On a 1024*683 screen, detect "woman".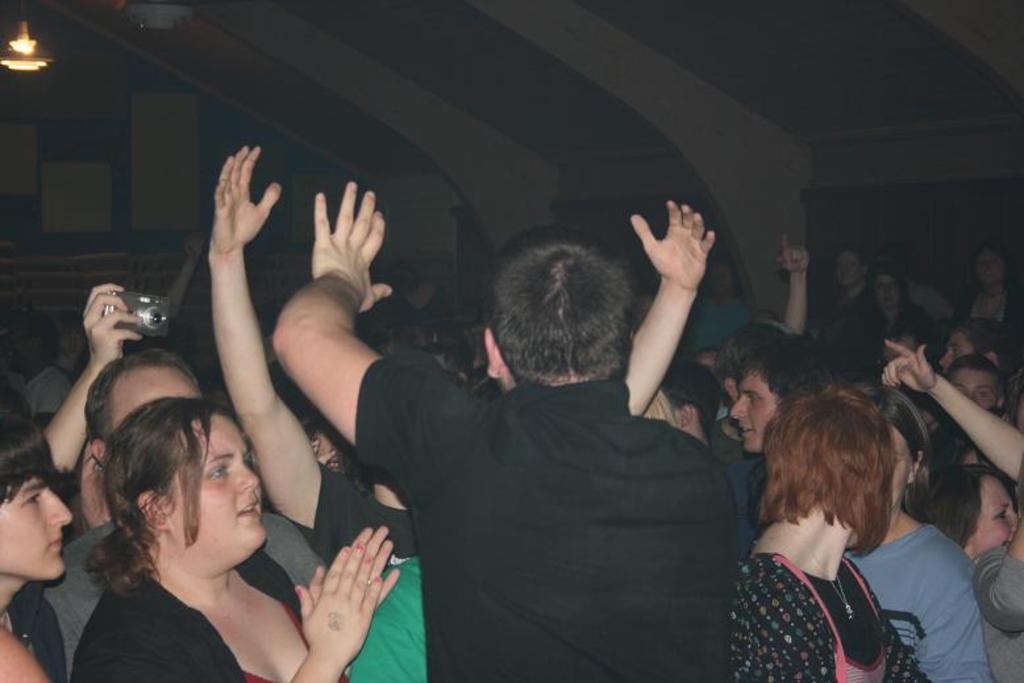
<box>51,367,319,682</box>.
